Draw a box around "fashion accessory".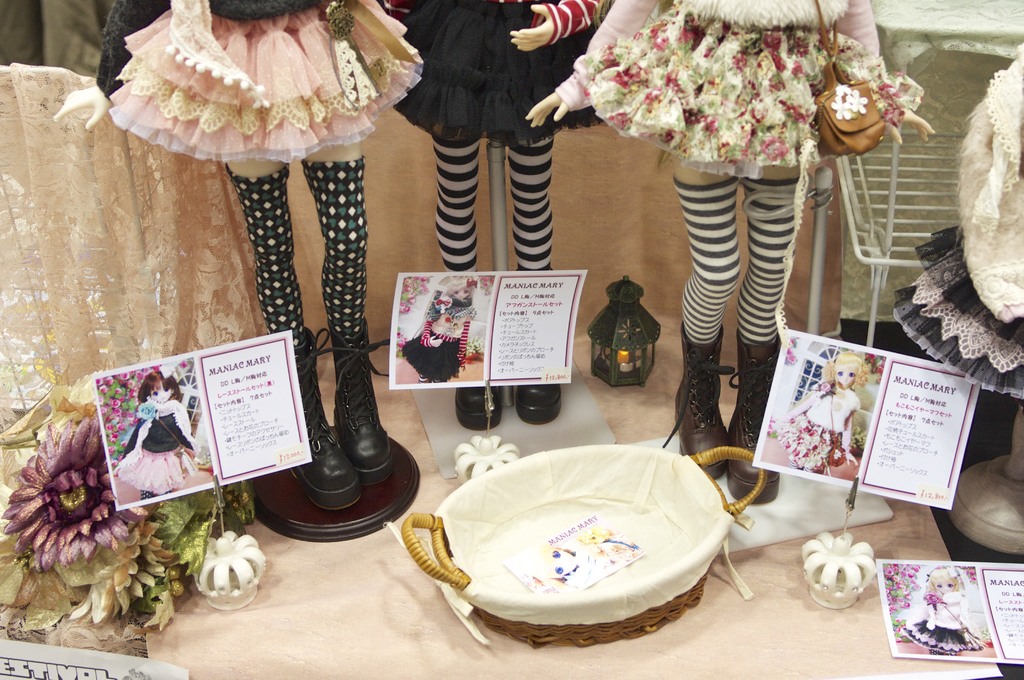
bbox=(453, 382, 500, 426).
